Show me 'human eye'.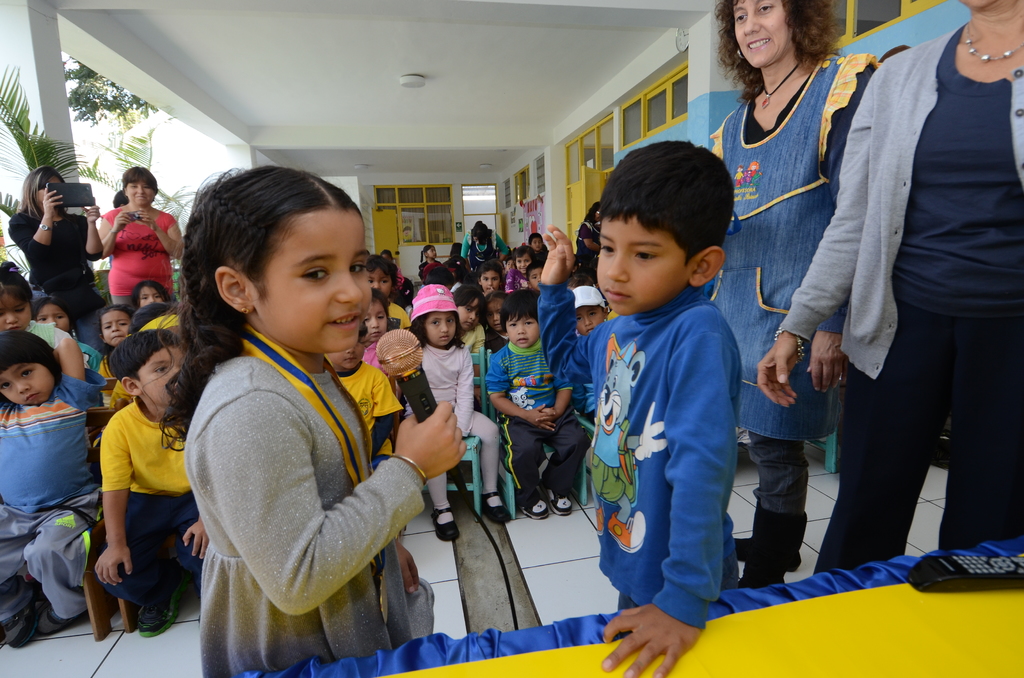
'human eye' is here: region(596, 244, 616, 257).
